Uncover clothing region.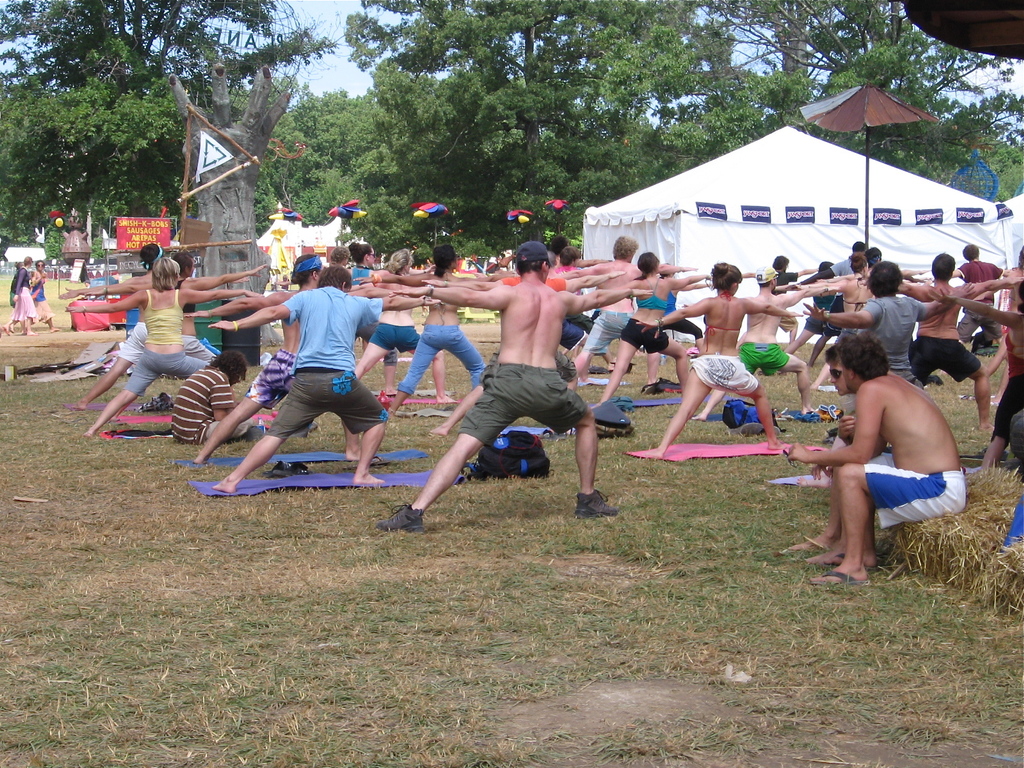
Uncovered: 266/287/388/442.
